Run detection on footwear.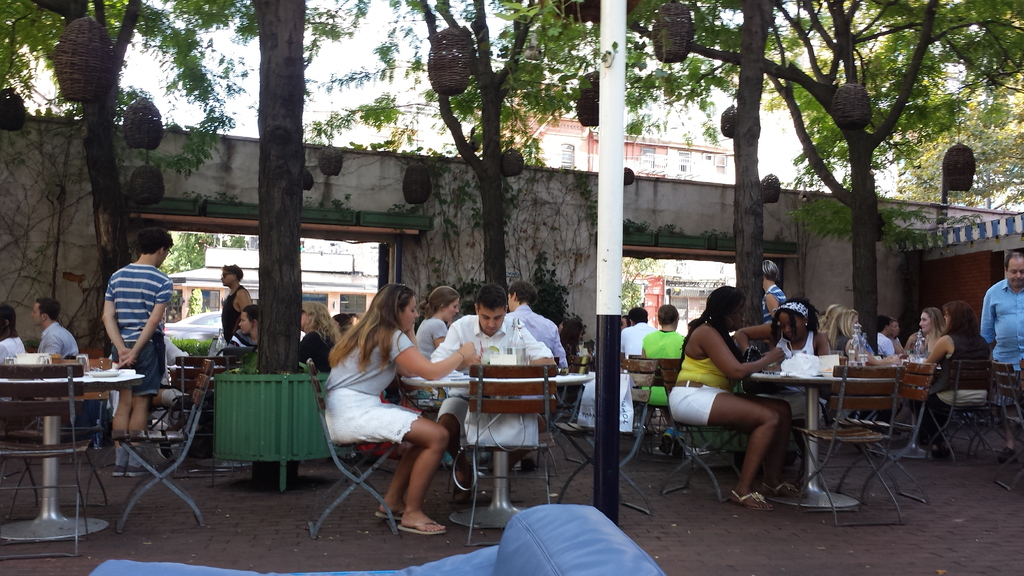
Result: <box>129,456,151,478</box>.
